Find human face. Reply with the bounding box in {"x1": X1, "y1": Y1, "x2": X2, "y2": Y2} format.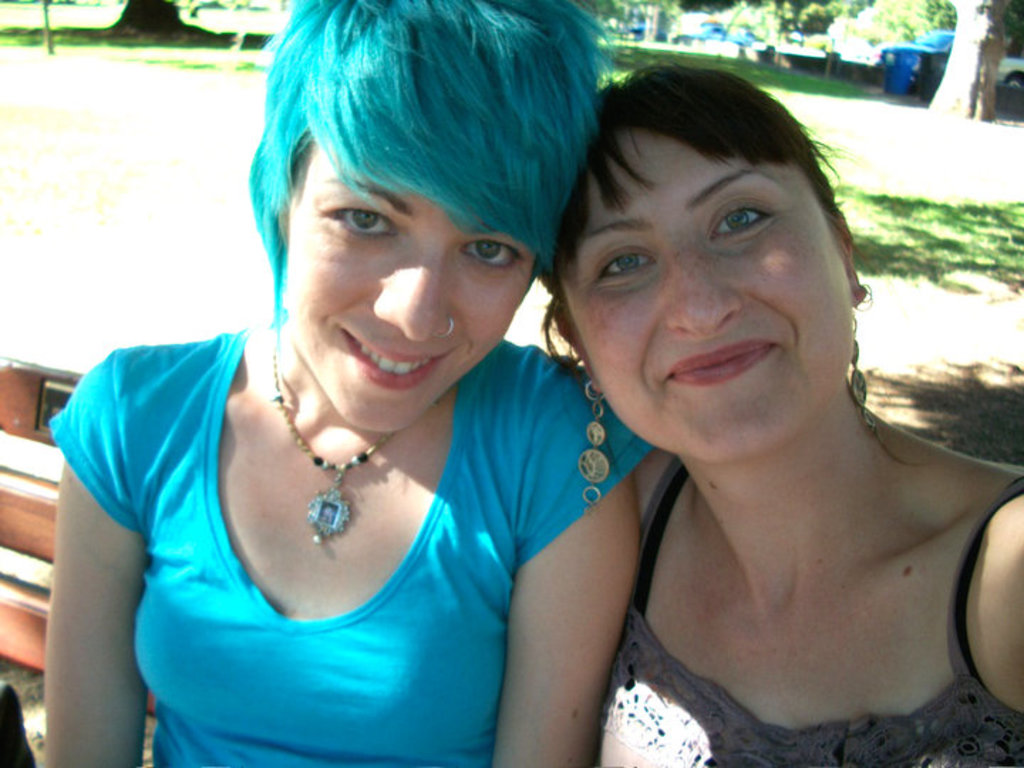
{"x1": 273, "y1": 129, "x2": 540, "y2": 439}.
